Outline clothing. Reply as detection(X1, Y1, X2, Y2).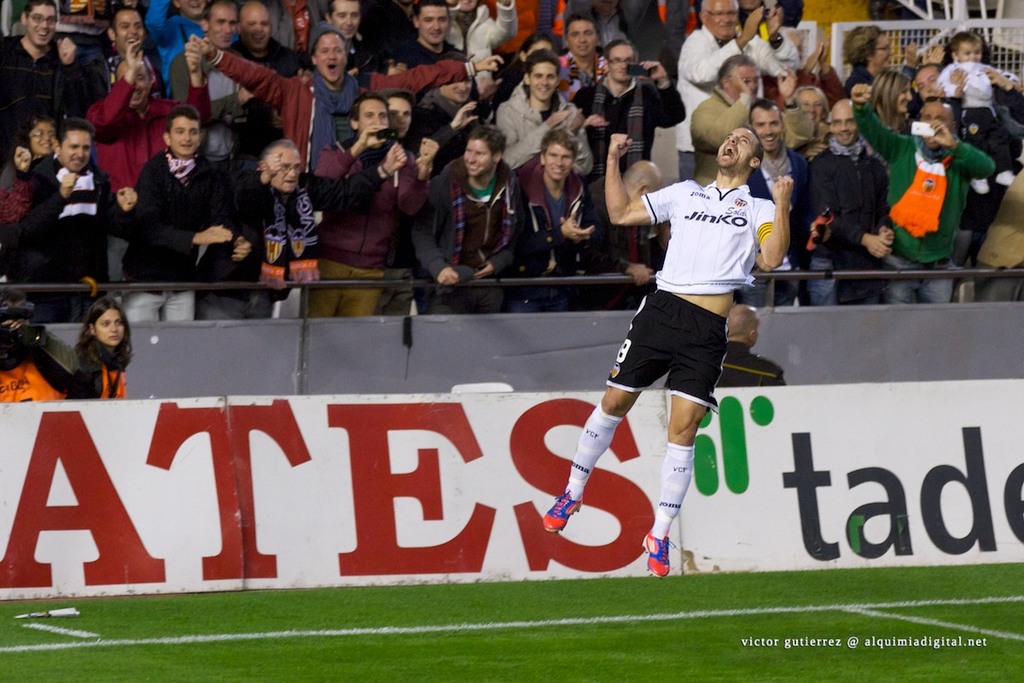
detection(714, 340, 787, 387).
